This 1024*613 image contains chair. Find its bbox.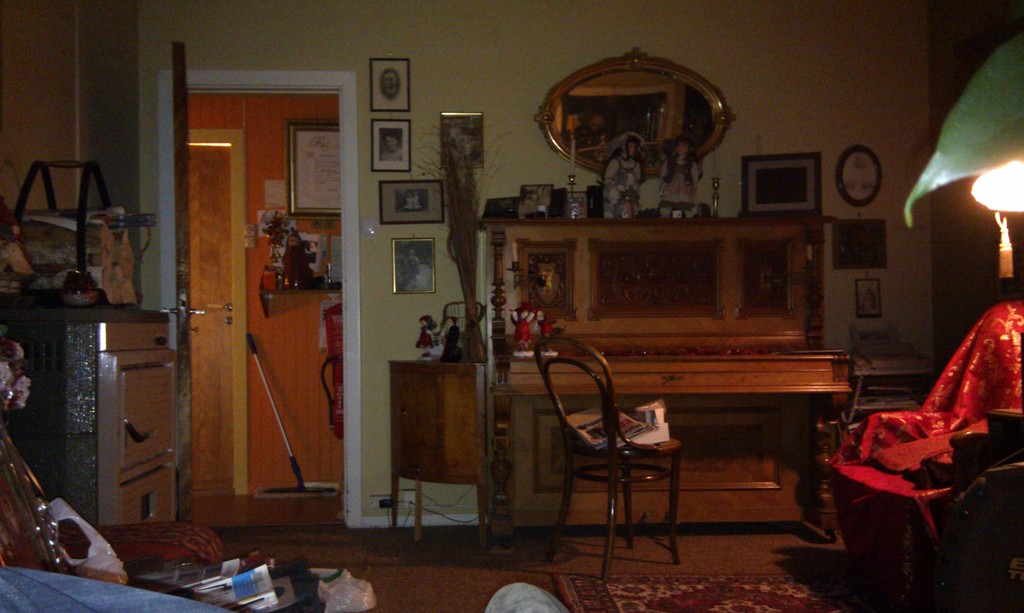
select_region(826, 301, 1023, 612).
